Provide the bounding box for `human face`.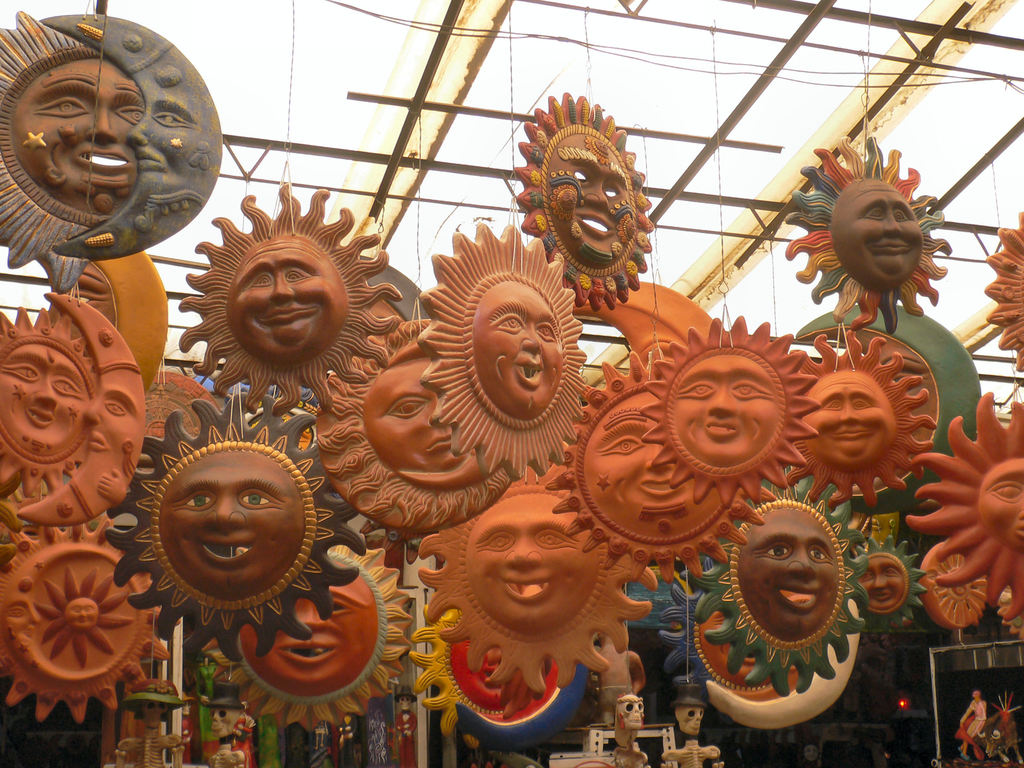
(left=467, top=493, right=595, bottom=627).
